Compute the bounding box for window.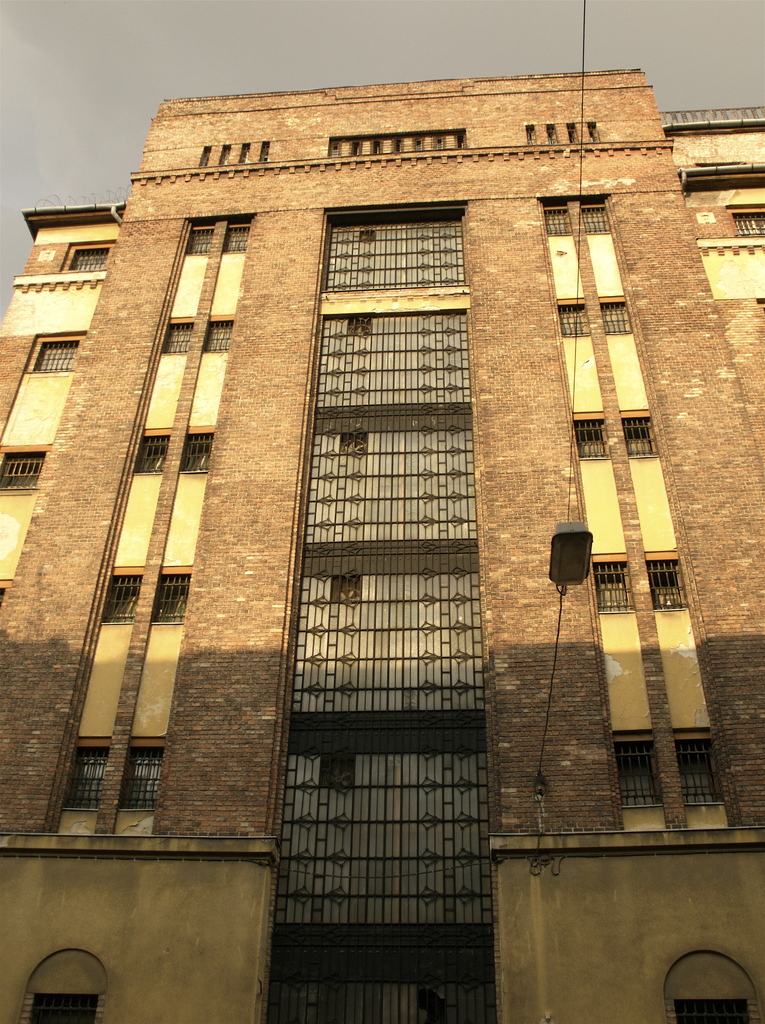
674,739,723,805.
